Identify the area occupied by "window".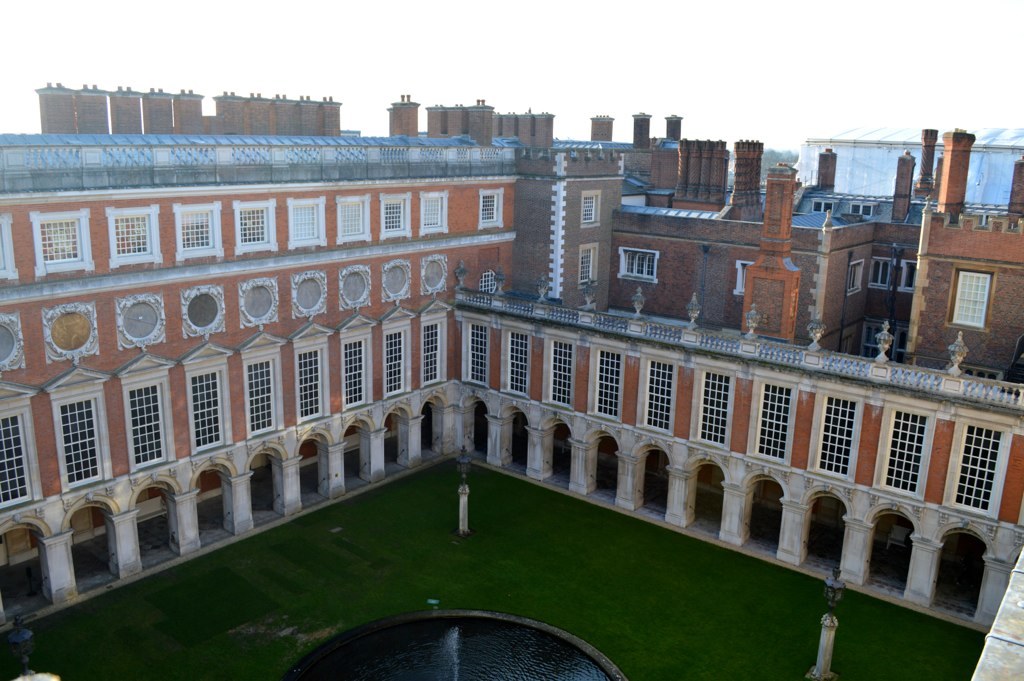
Area: 237/329/288/435.
